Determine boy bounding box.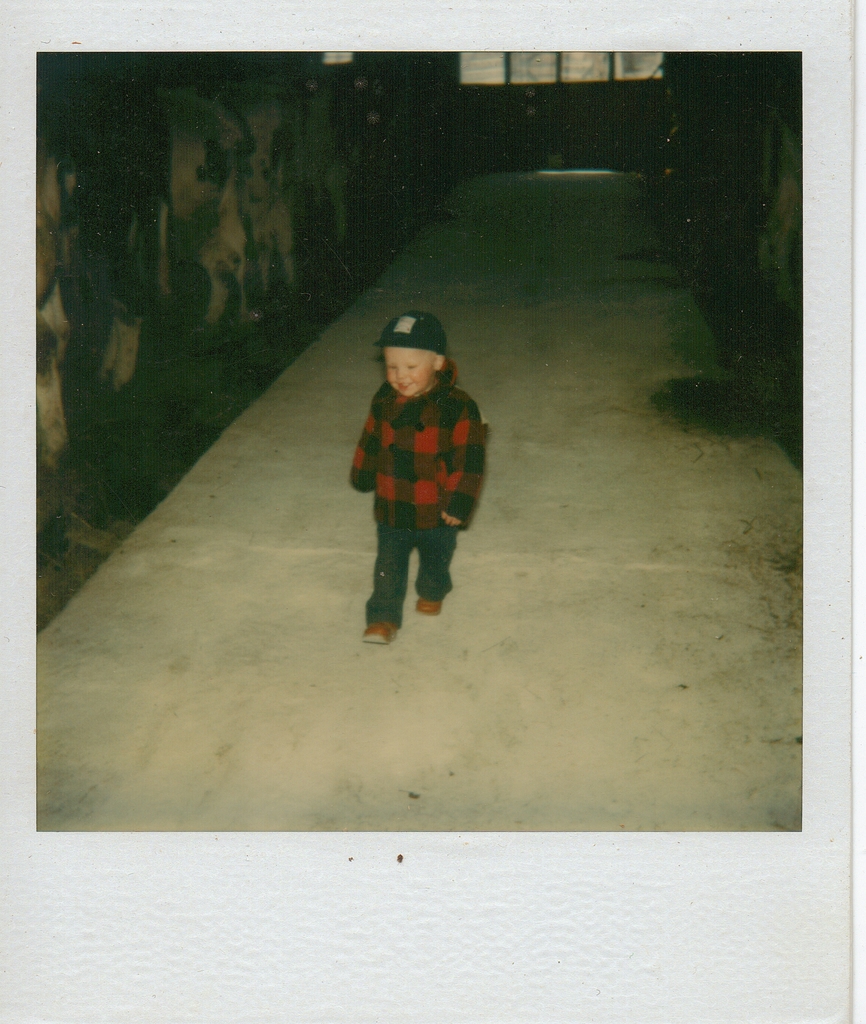
Determined: Rect(343, 310, 489, 646).
